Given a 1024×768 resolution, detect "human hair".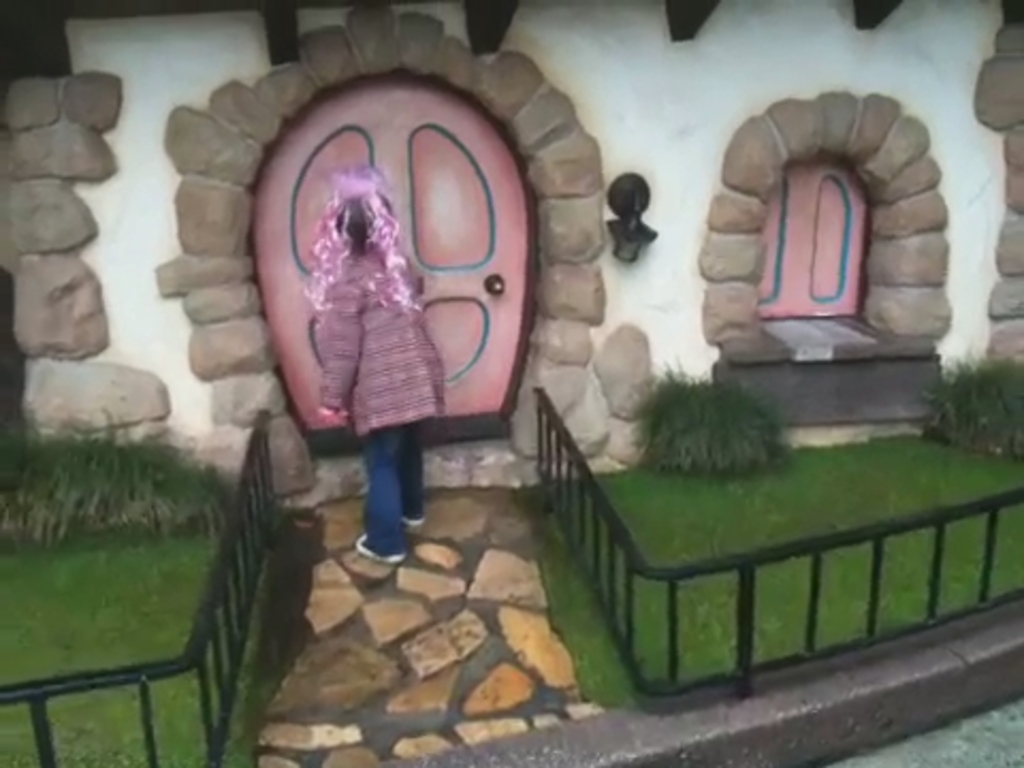
locate(337, 188, 393, 254).
